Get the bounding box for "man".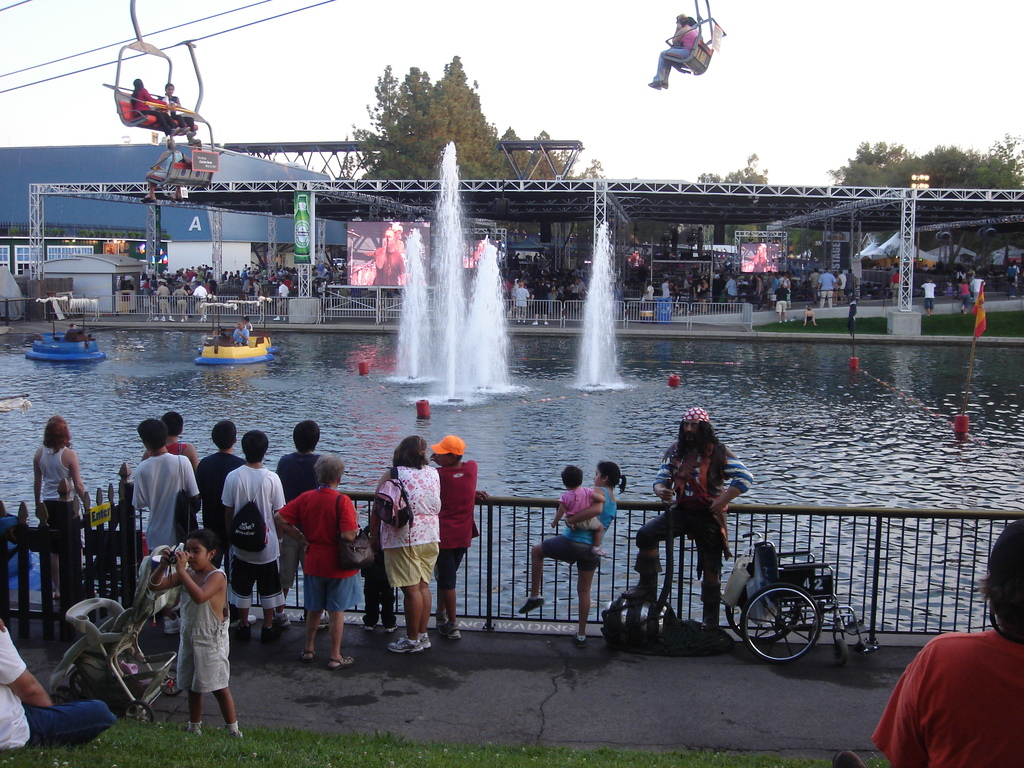
[145,412,197,458].
